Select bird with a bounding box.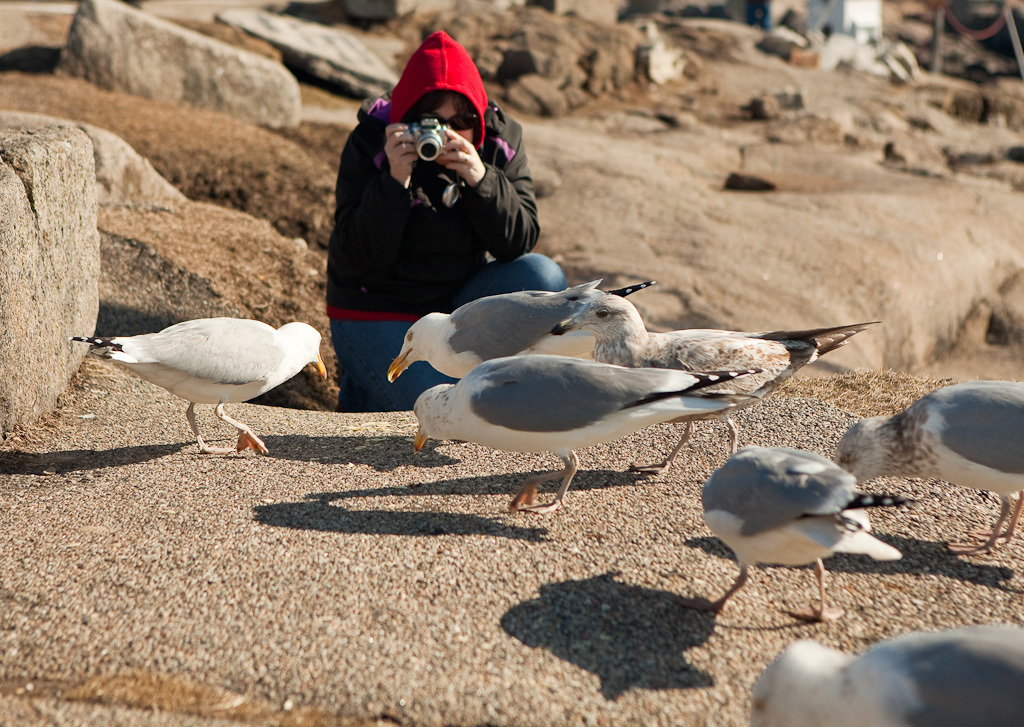
l=549, t=288, r=881, b=471.
